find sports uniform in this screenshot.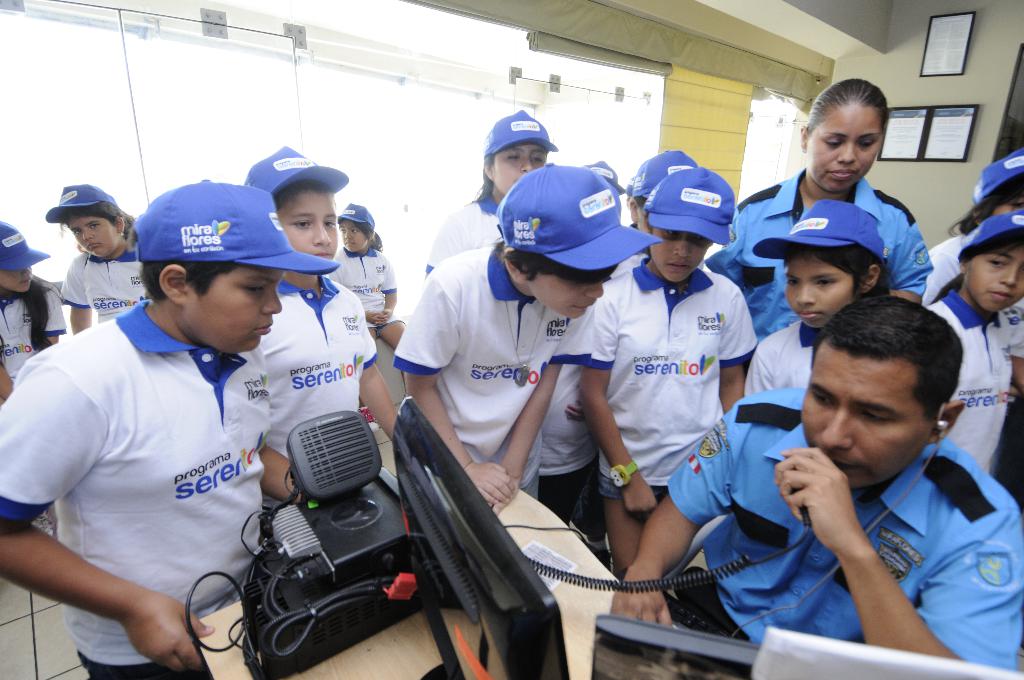
The bounding box for sports uniform is 257/264/384/464.
